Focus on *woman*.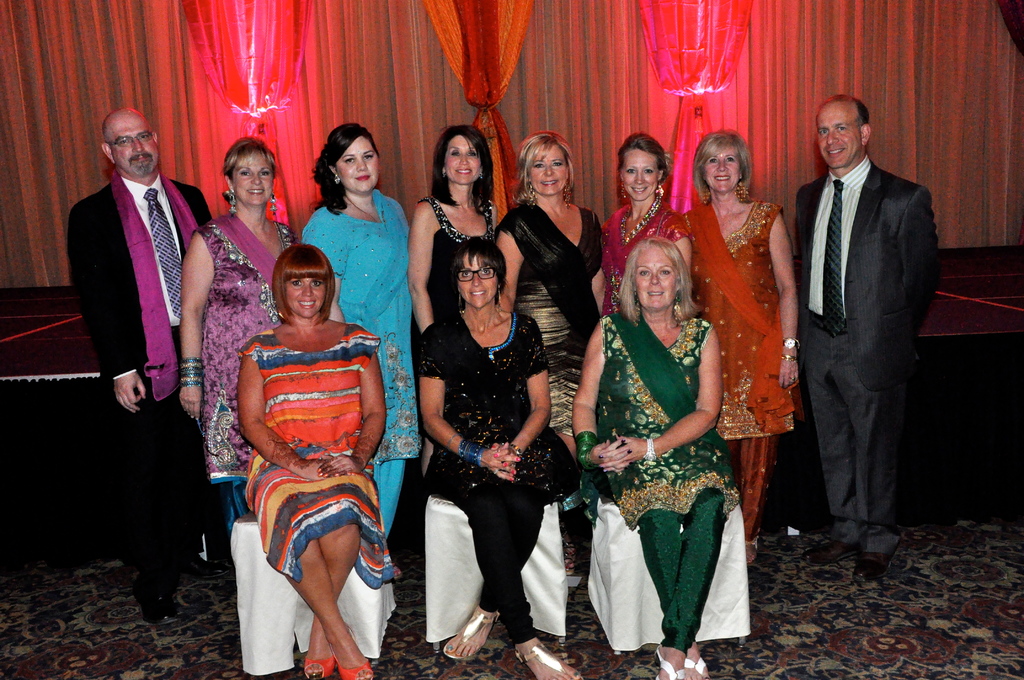
Focused at left=408, top=119, right=499, bottom=464.
